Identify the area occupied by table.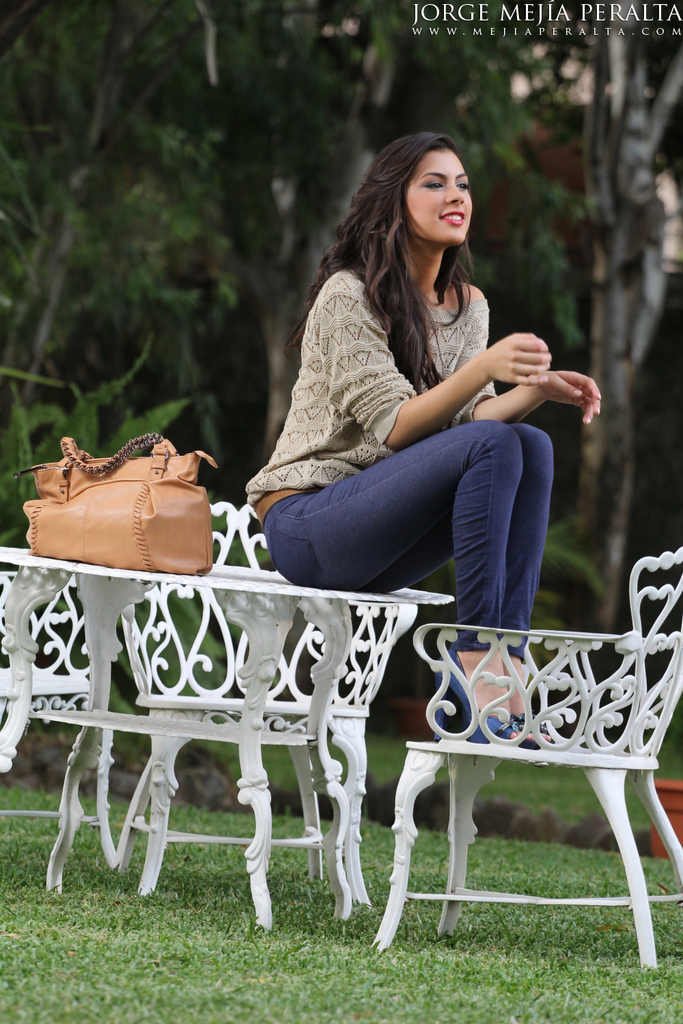
Area: [left=0, top=543, right=455, bottom=932].
